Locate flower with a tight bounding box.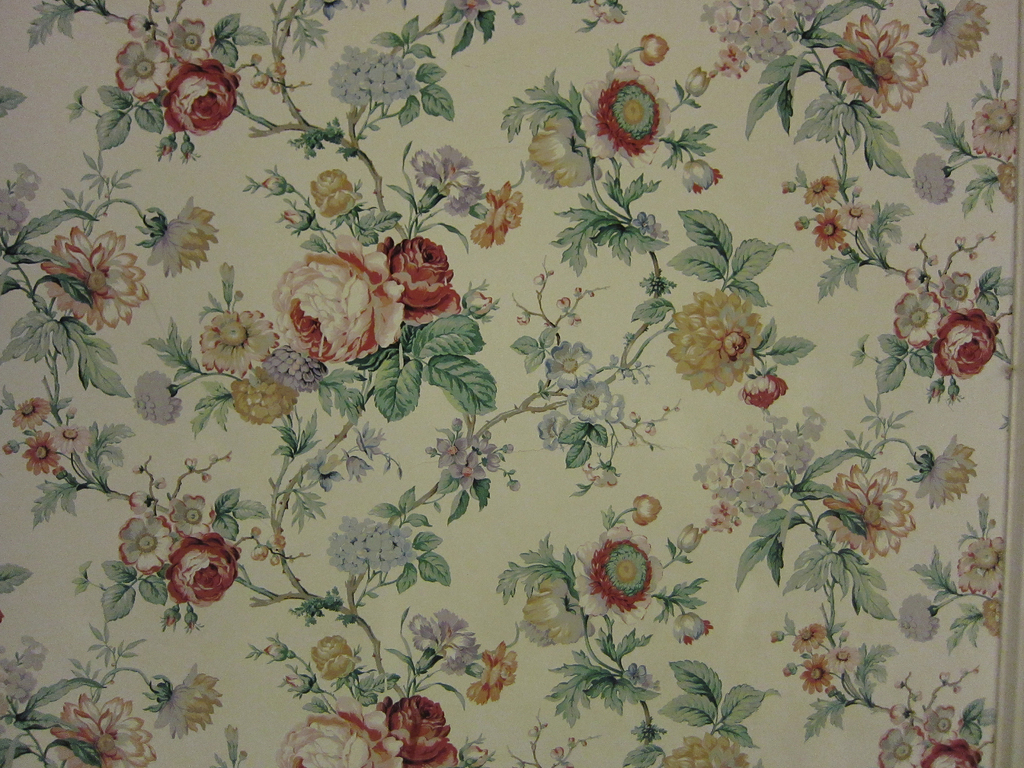
(left=777, top=183, right=790, bottom=191).
